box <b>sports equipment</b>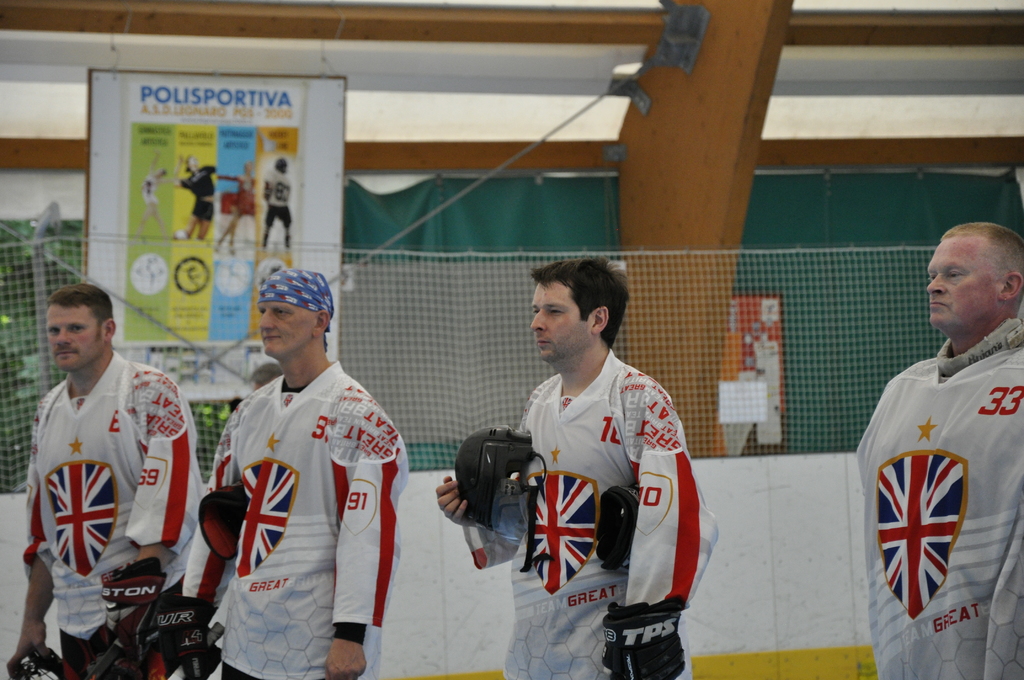
130, 591, 223, 679
